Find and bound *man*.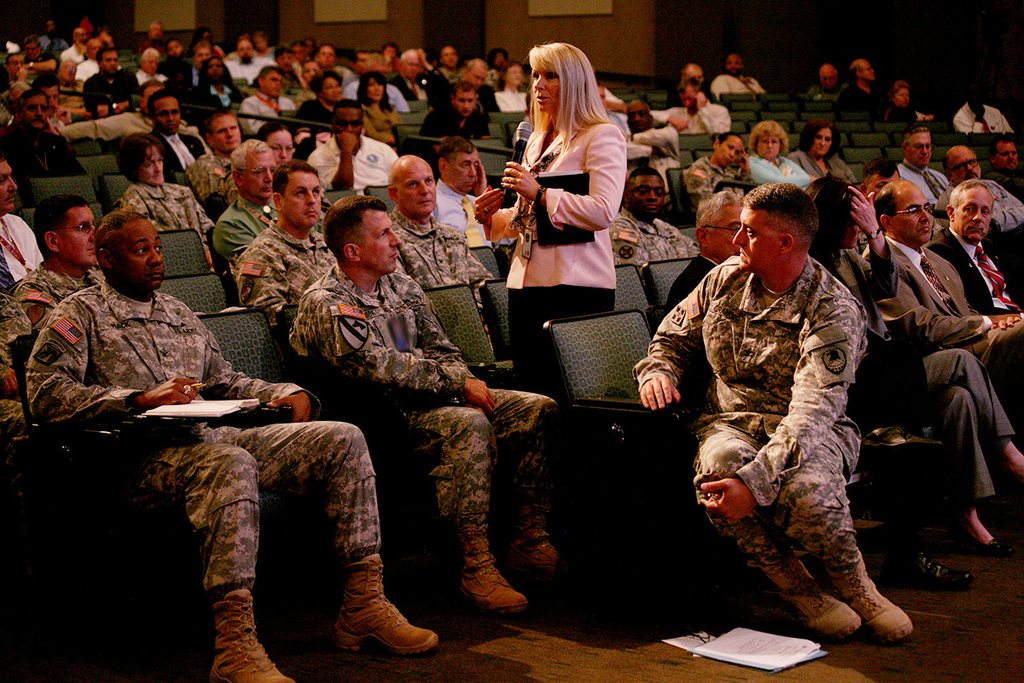
Bound: [x1=189, y1=112, x2=251, y2=208].
